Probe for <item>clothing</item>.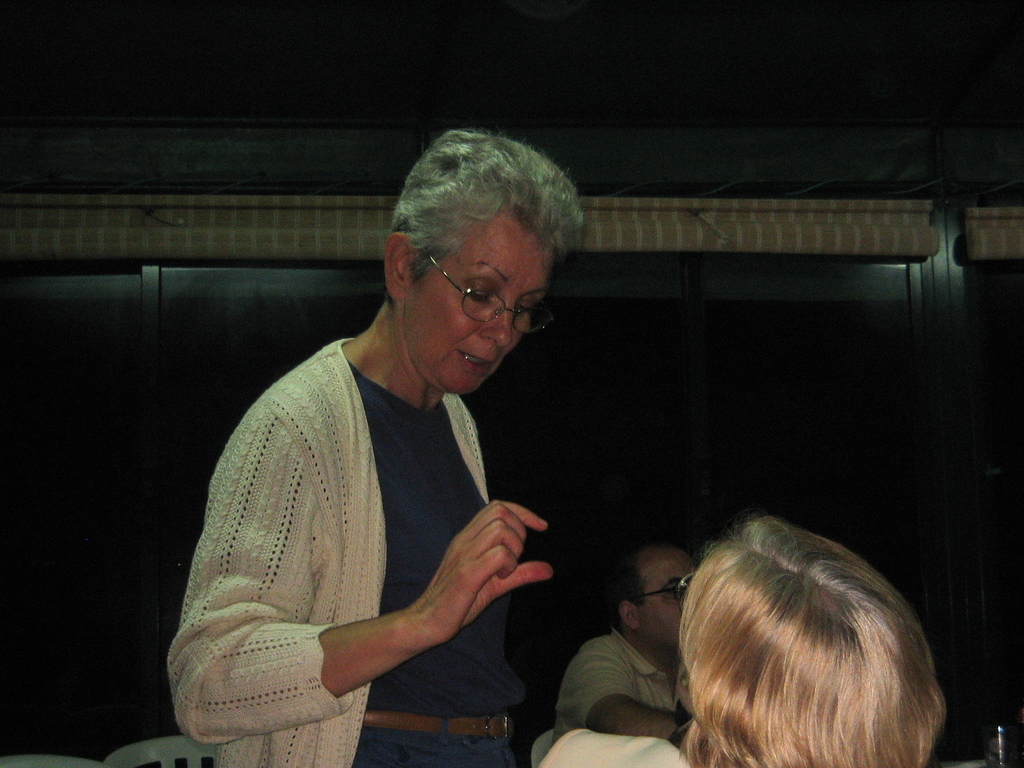
Probe result: <bbox>548, 628, 689, 753</bbox>.
